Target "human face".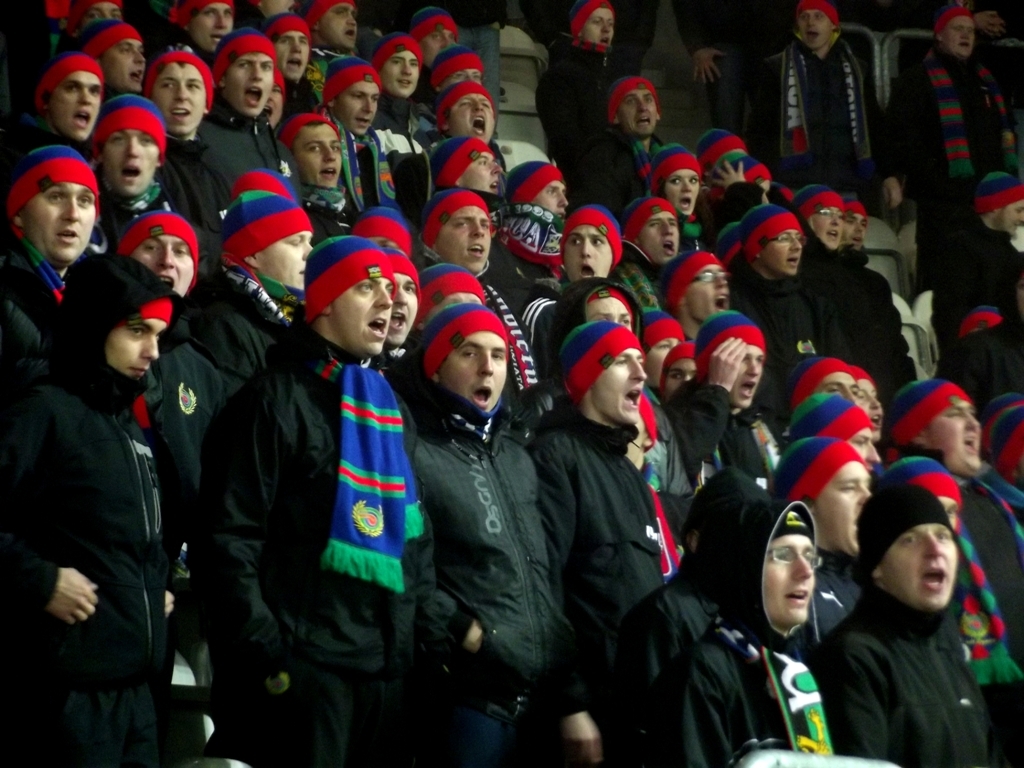
Target region: bbox=[842, 210, 868, 245].
